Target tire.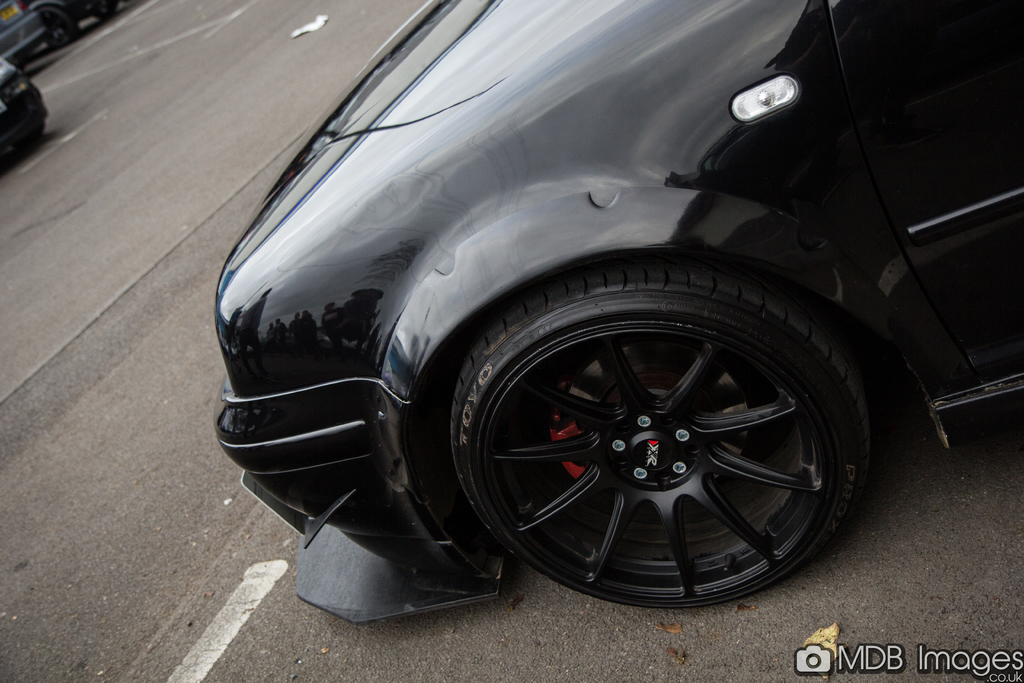
Target region: rect(93, 1, 118, 21).
